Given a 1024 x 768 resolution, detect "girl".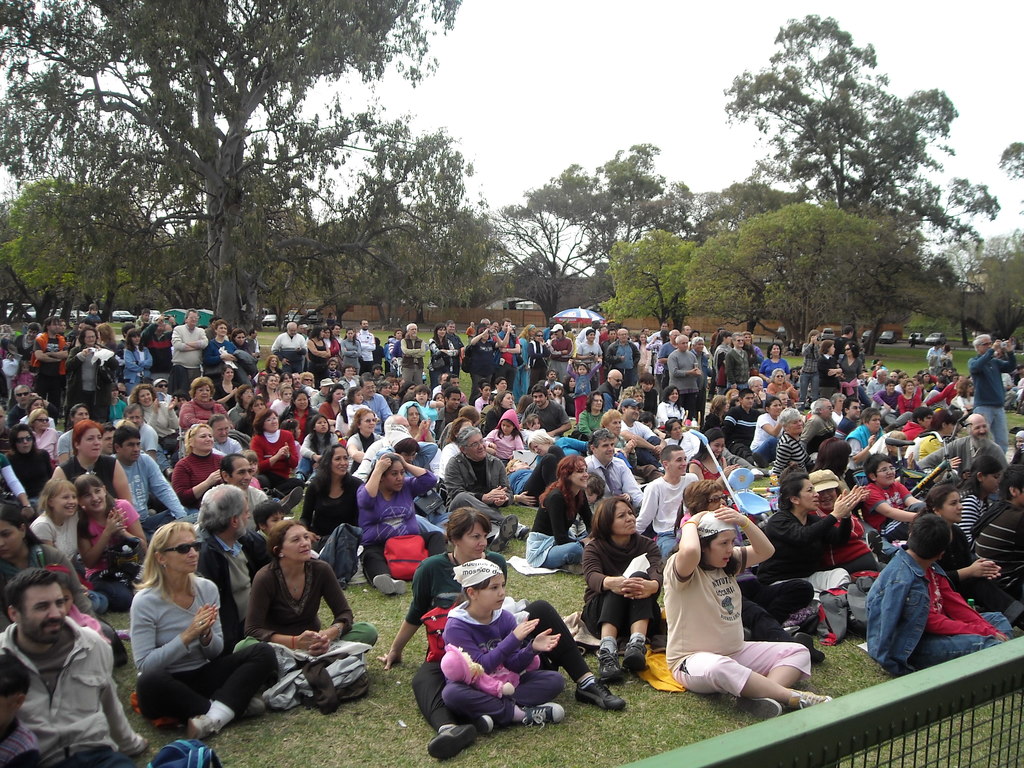
<bbox>296, 415, 338, 485</bbox>.
